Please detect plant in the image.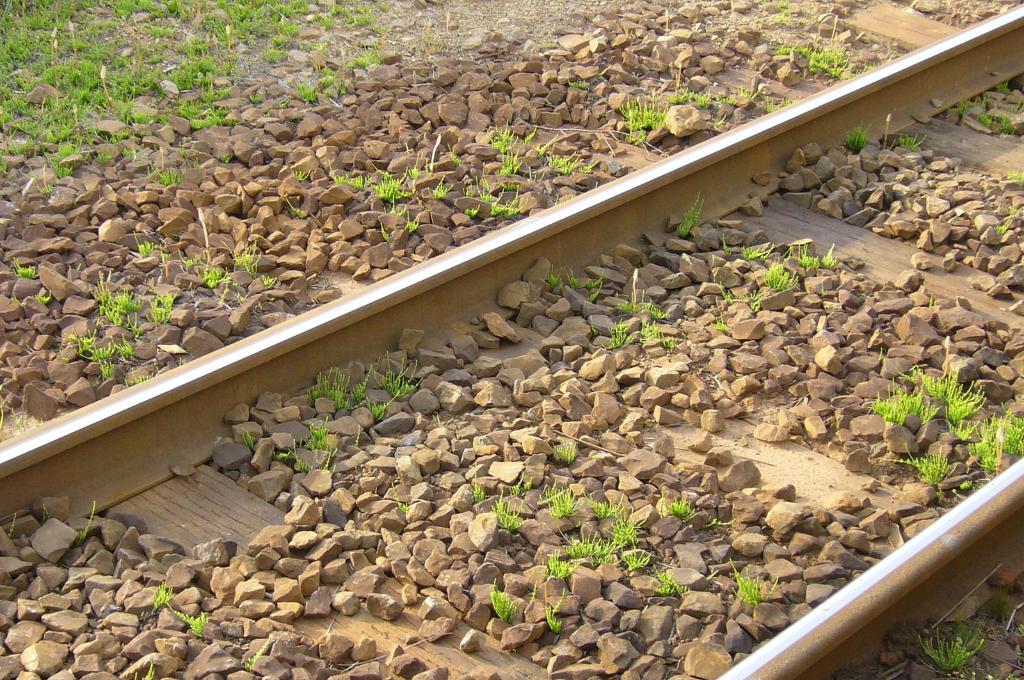
(717, 280, 766, 334).
